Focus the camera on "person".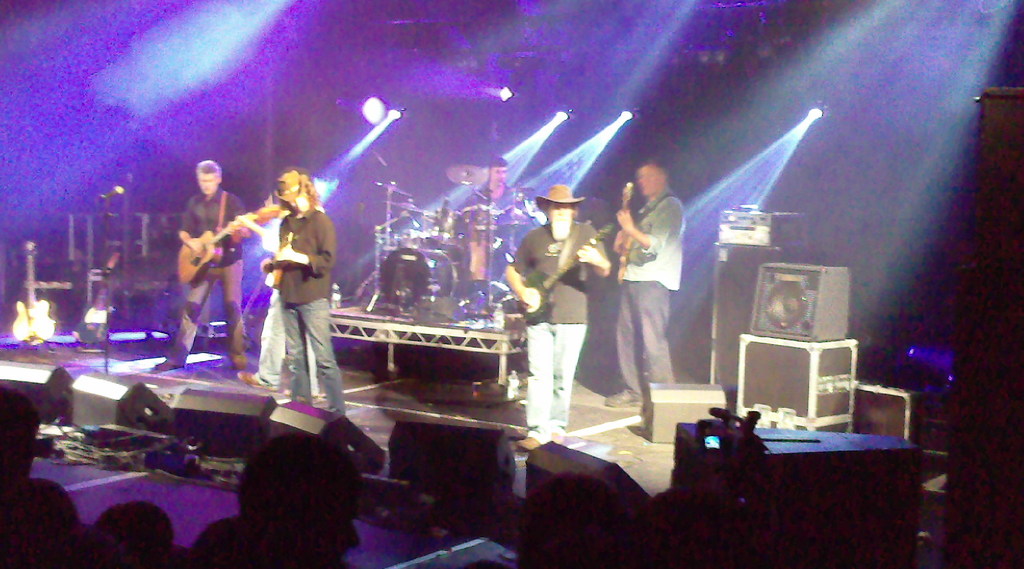
Focus region: region(467, 160, 527, 228).
